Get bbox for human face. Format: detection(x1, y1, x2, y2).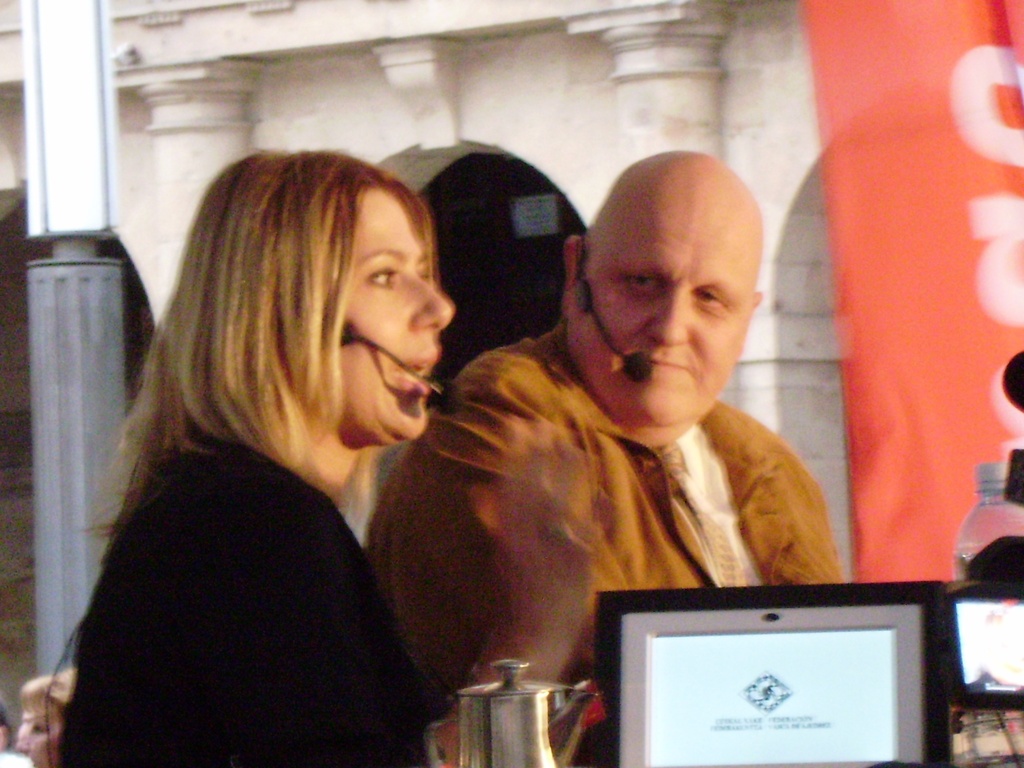
detection(337, 194, 454, 442).
